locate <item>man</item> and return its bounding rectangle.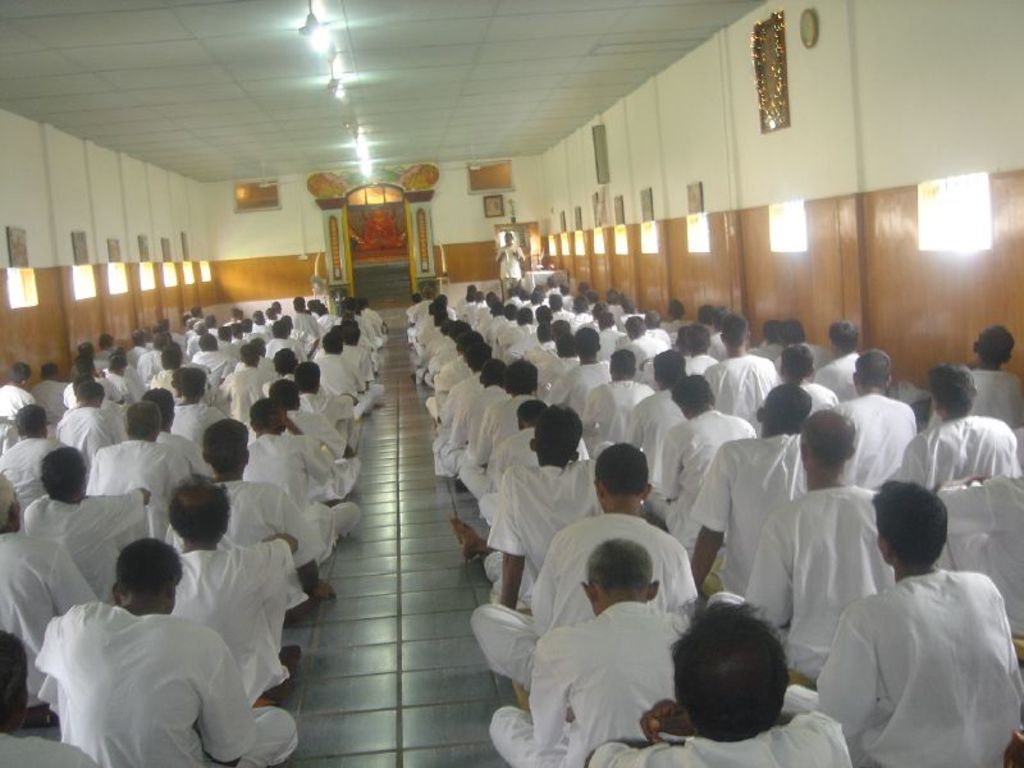
[710, 321, 780, 416].
